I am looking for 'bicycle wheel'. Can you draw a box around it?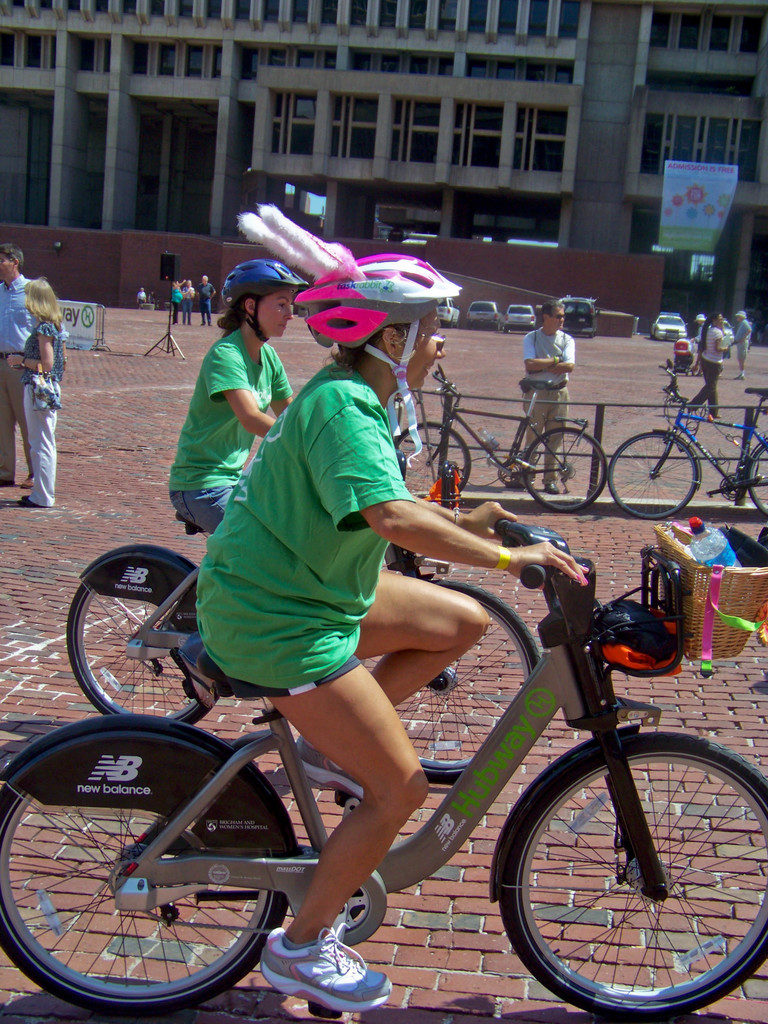
Sure, the bounding box is <region>520, 421, 607, 515</region>.
